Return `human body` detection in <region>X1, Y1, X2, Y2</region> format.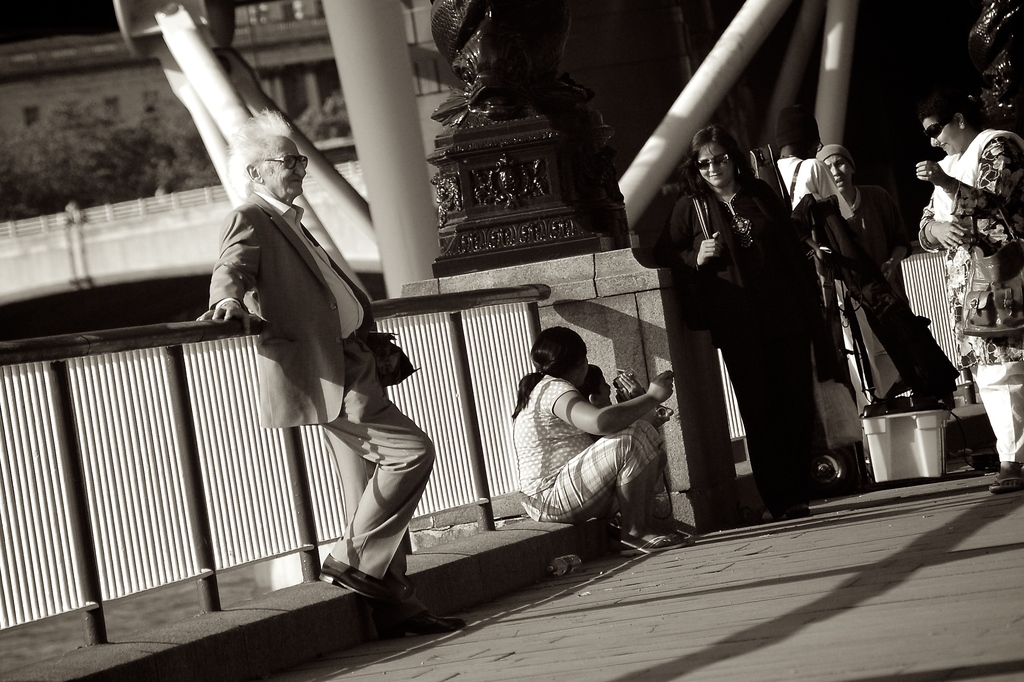
<region>146, 97, 762, 607</region>.
